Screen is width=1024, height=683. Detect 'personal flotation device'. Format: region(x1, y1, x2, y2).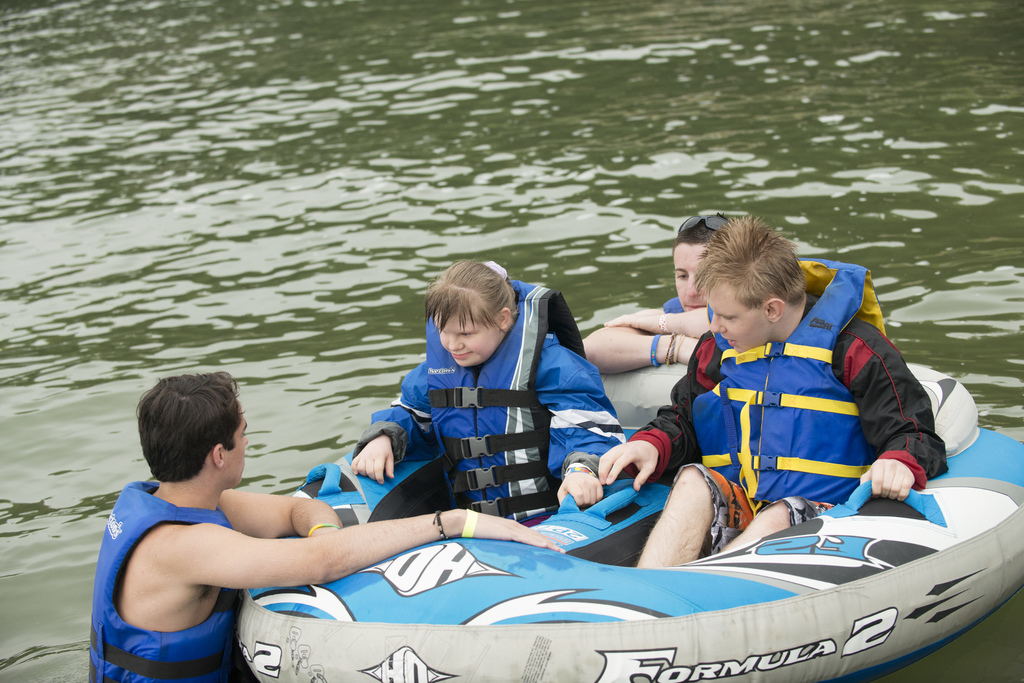
region(416, 278, 590, 521).
